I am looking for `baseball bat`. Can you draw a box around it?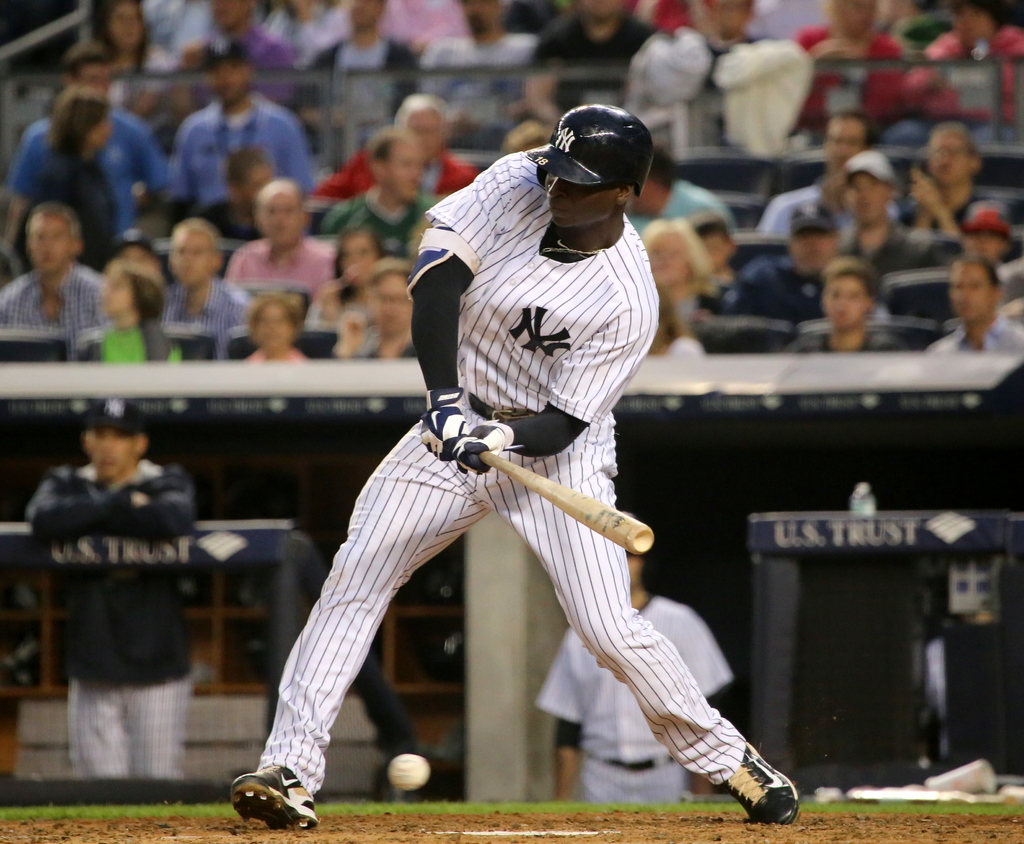
Sure, the bounding box is box(479, 444, 655, 555).
